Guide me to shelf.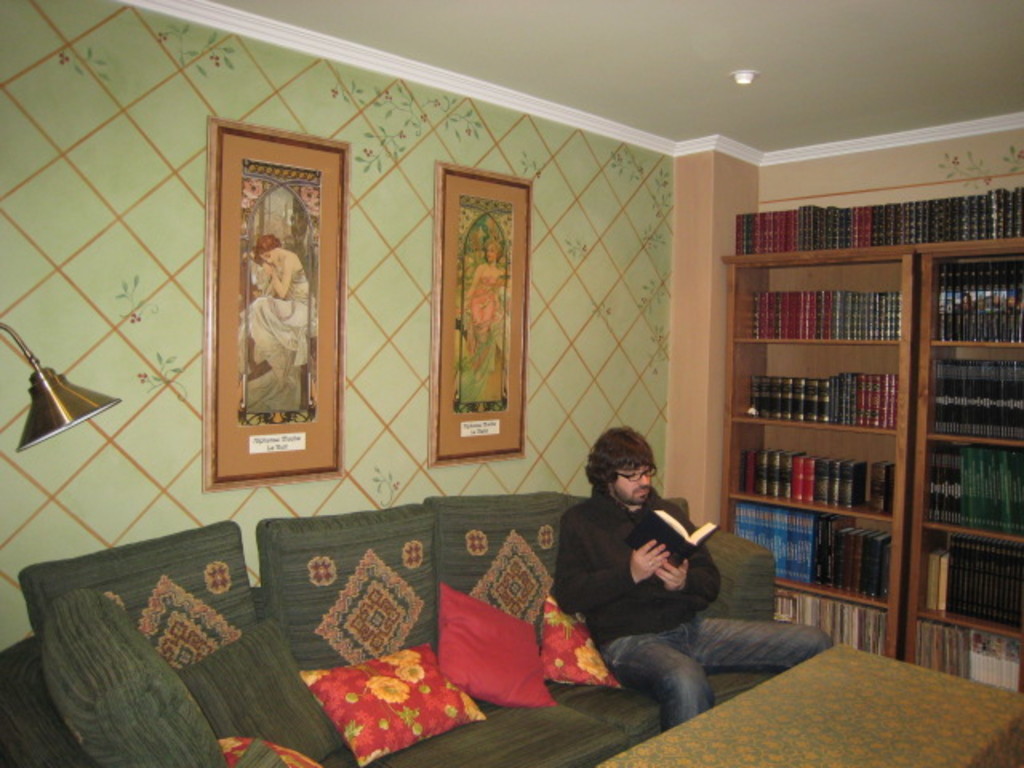
Guidance: pyautogui.locateOnScreen(715, 198, 992, 661).
